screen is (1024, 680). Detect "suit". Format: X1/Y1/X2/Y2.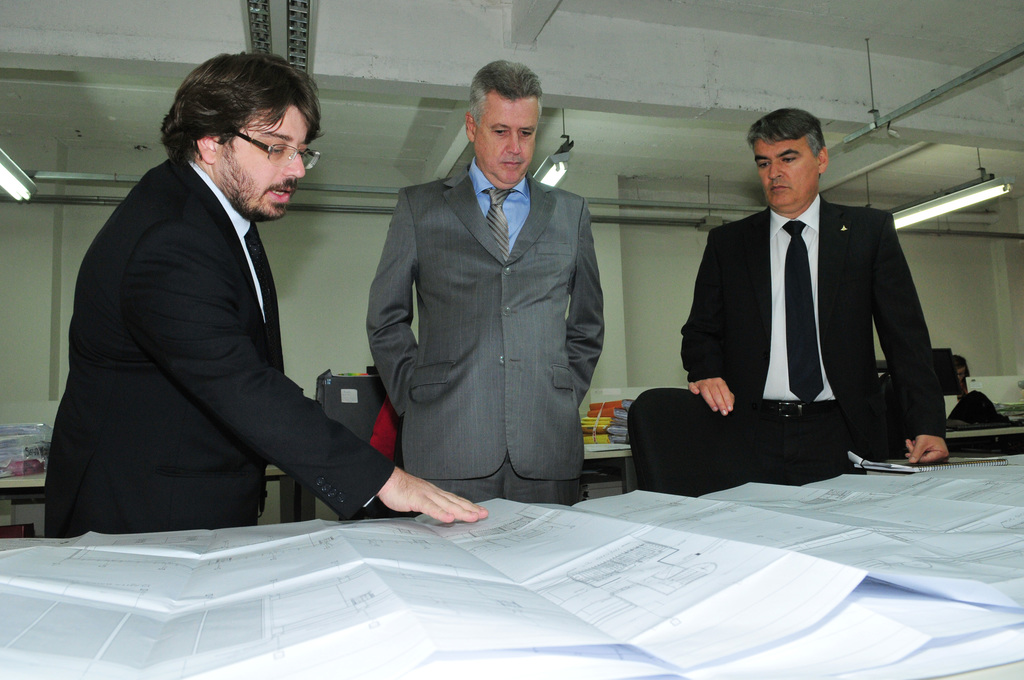
680/120/961/491.
